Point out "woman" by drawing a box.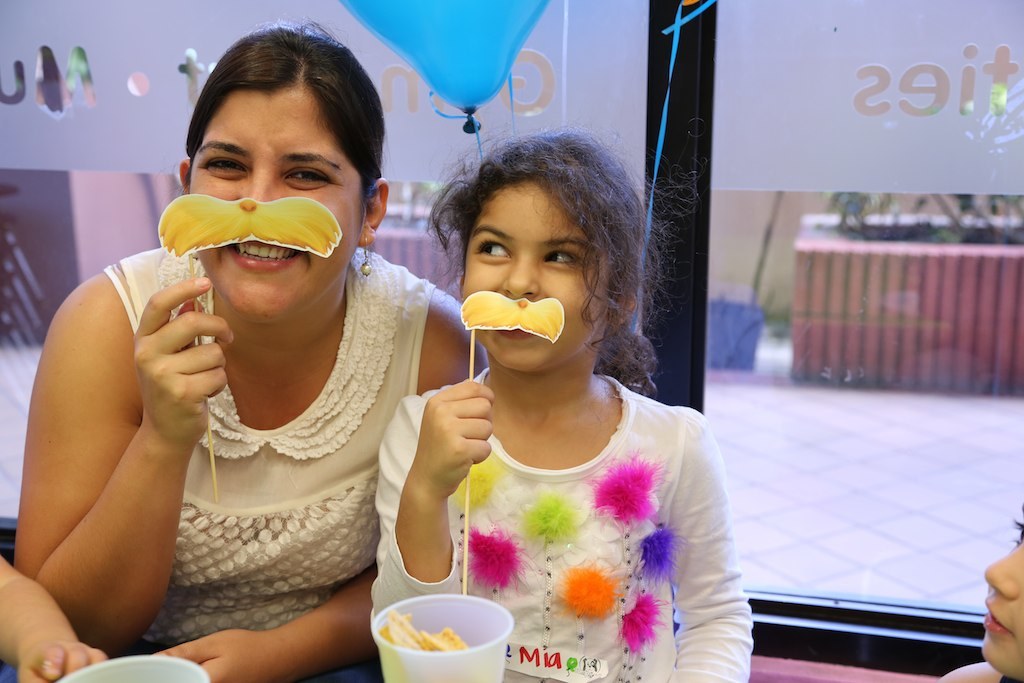
bbox=(42, 40, 480, 652).
